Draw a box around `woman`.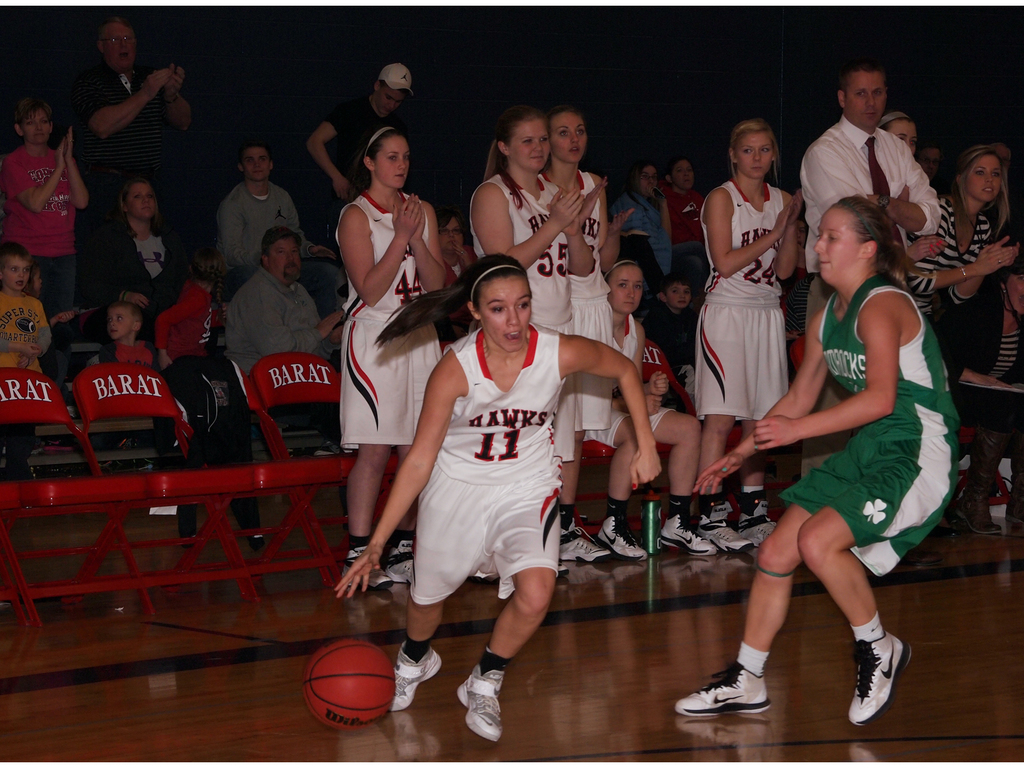
detection(665, 186, 957, 735).
